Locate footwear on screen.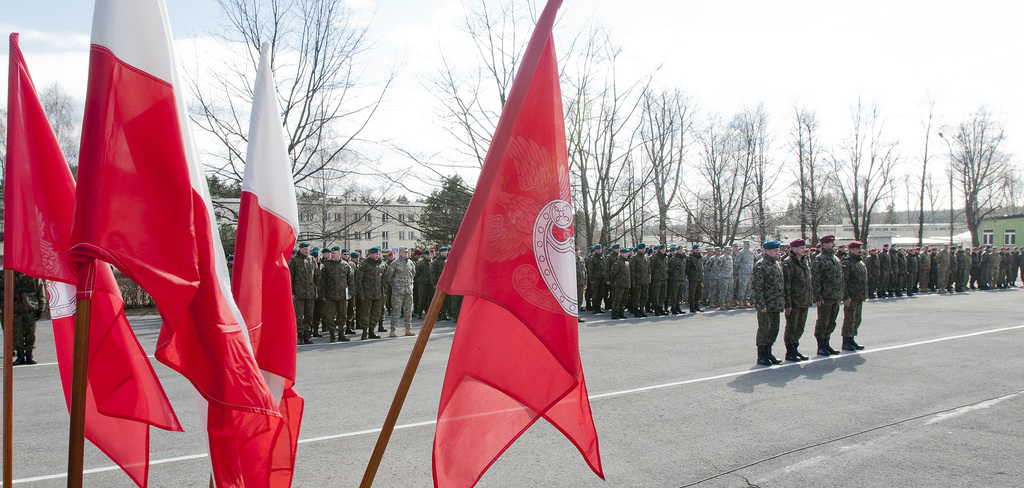
On screen at [27, 326, 44, 366].
